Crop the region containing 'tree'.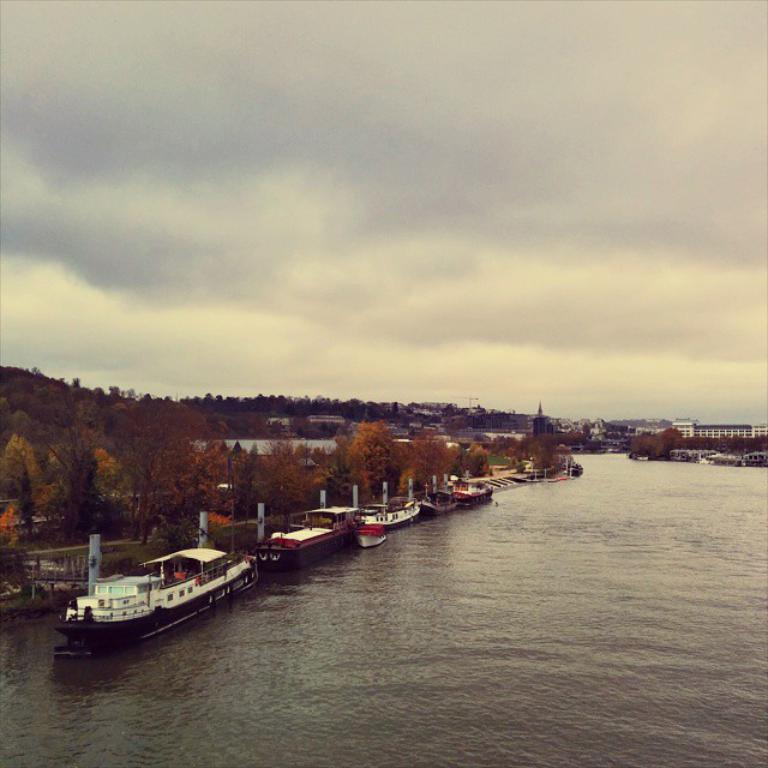
Crop region: (43,380,103,535).
